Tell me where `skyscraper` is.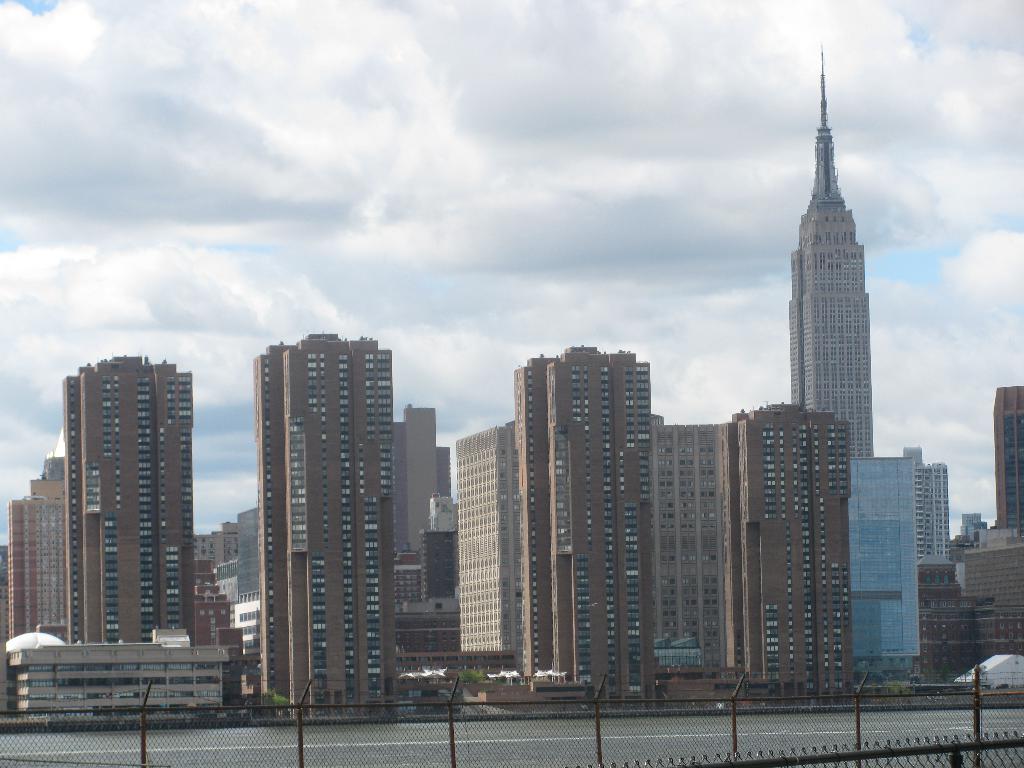
`skyscraper` is at pyautogui.locateOnScreen(990, 378, 1023, 536).
